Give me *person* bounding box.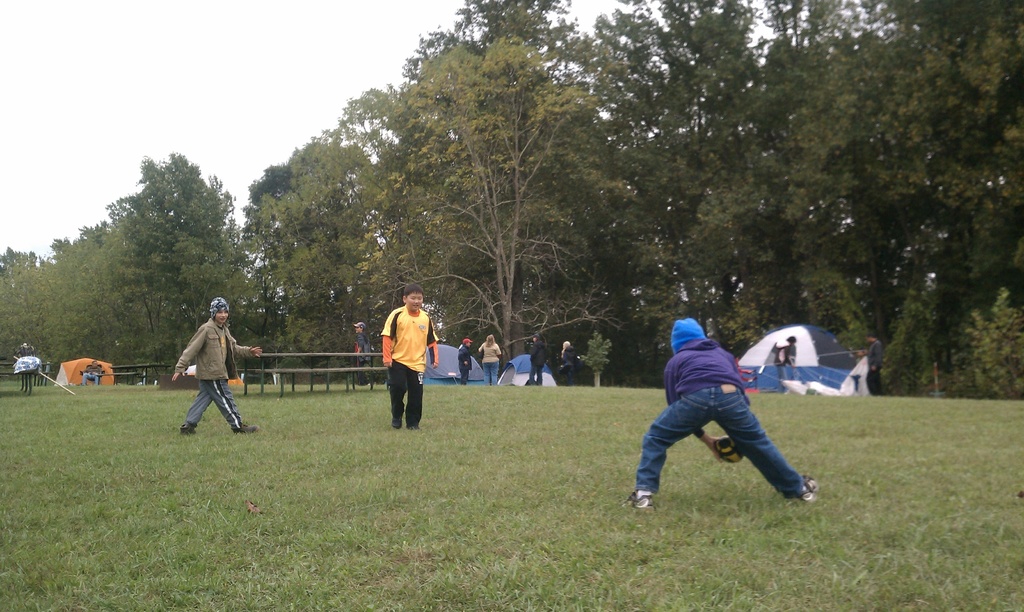
left=480, top=332, right=502, bottom=385.
